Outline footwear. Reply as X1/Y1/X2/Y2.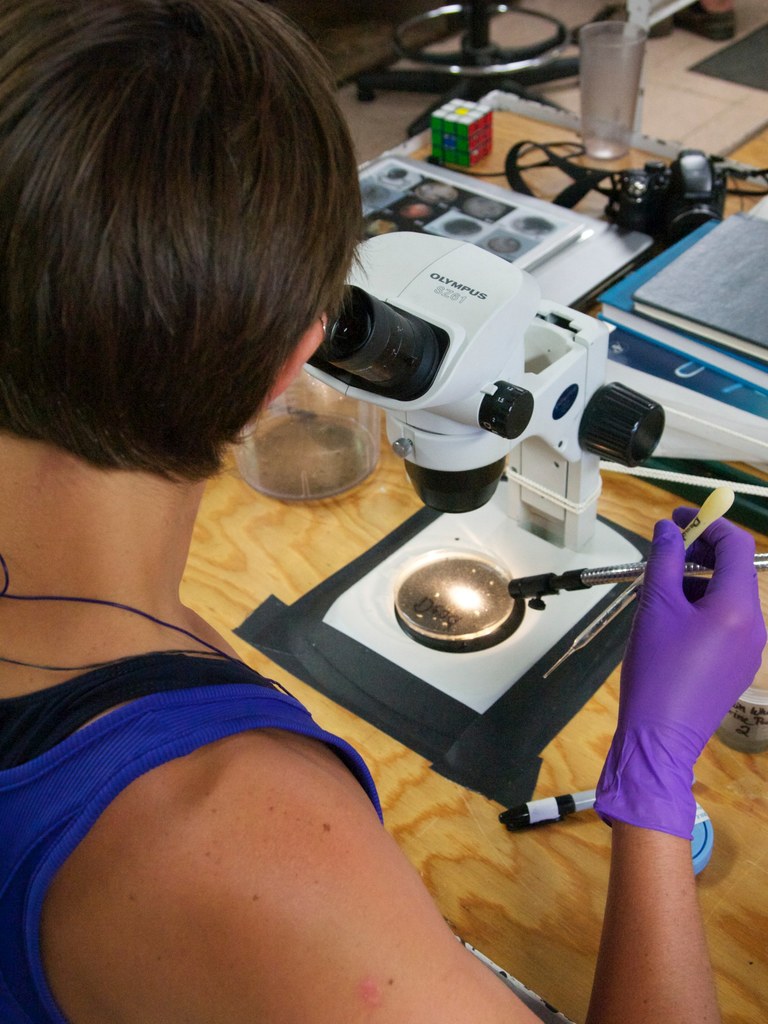
678/0/744/42.
